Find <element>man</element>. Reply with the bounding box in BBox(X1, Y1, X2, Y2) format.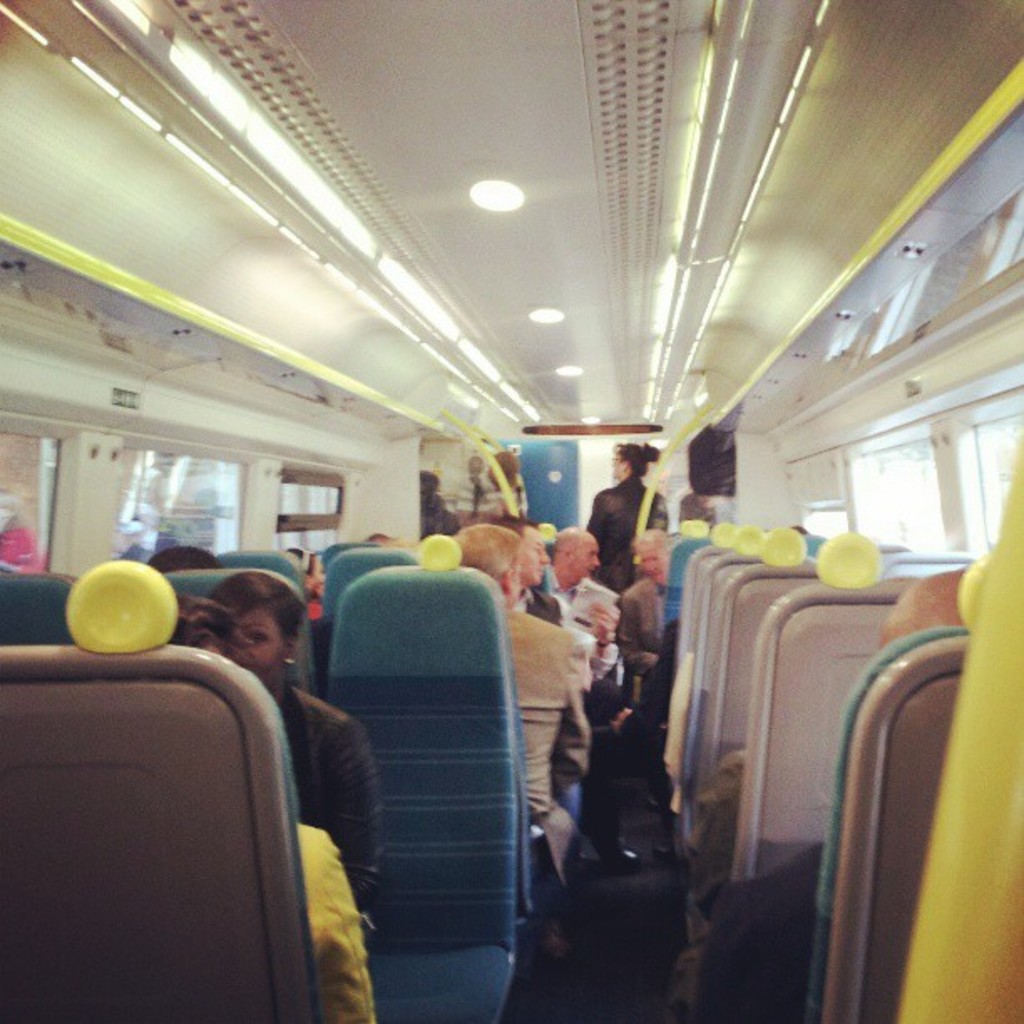
BBox(209, 566, 385, 910).
